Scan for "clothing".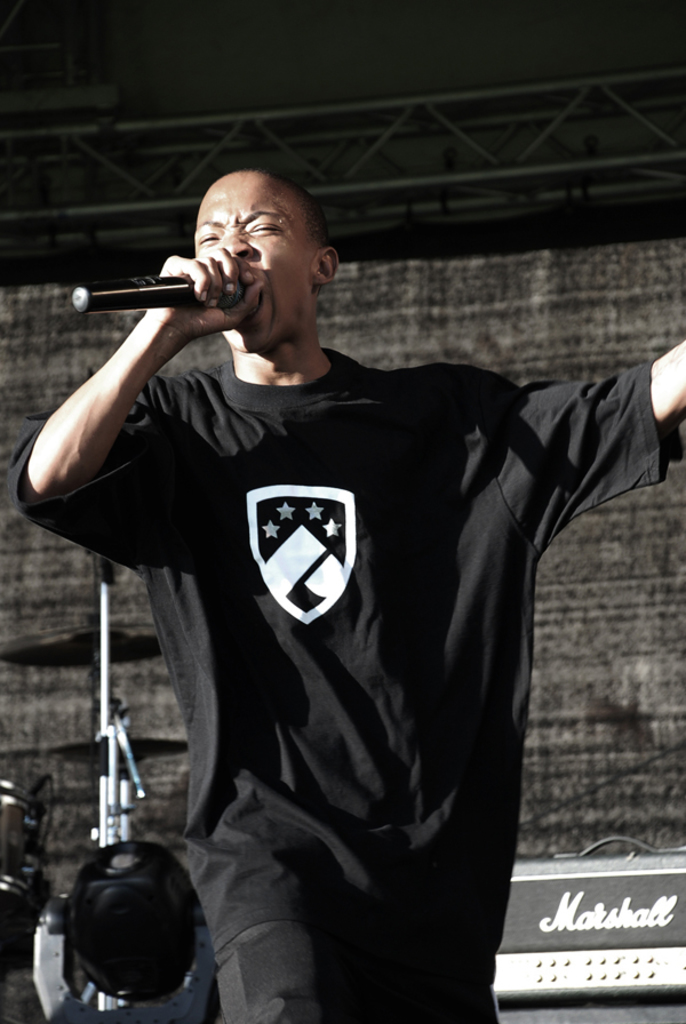
Scan result: select_region(13, 343, 685, 1023).
